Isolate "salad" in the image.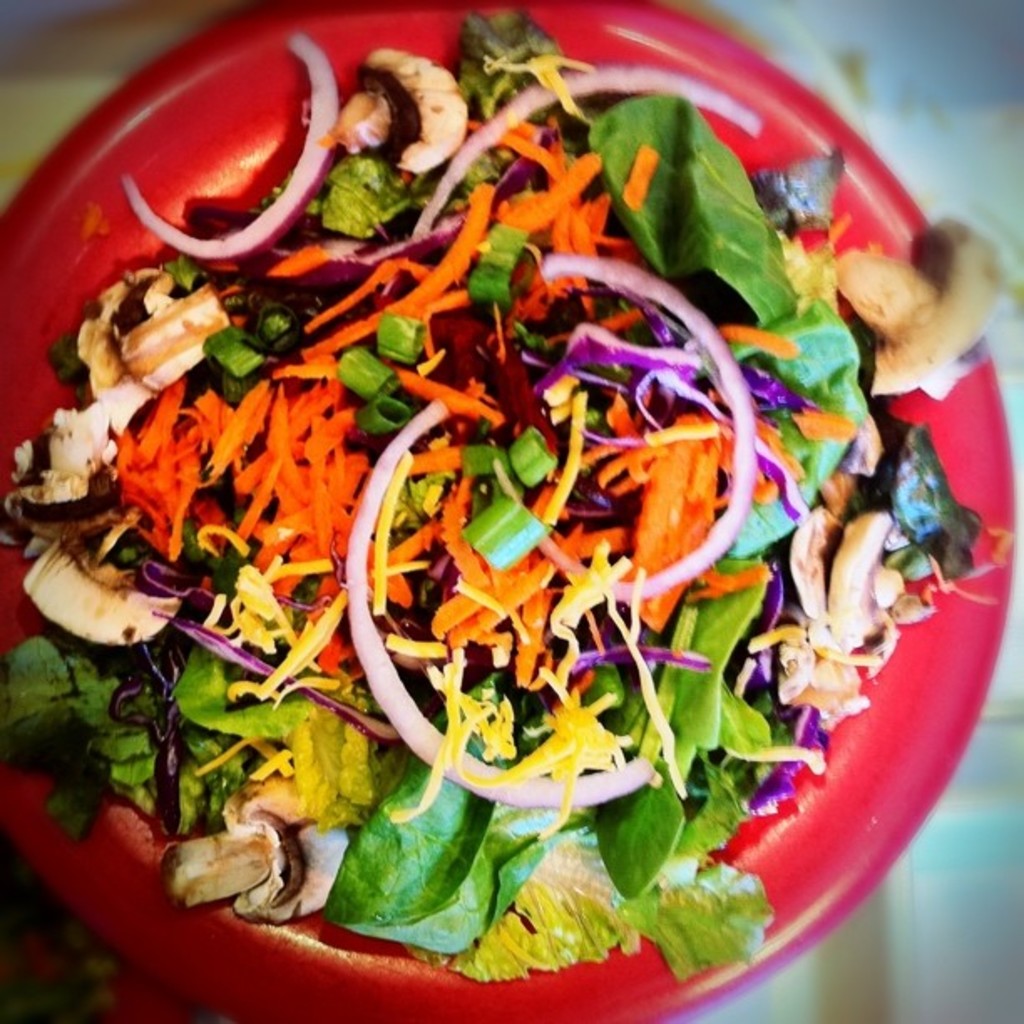
Isolated region: (0,3,1022,975).
